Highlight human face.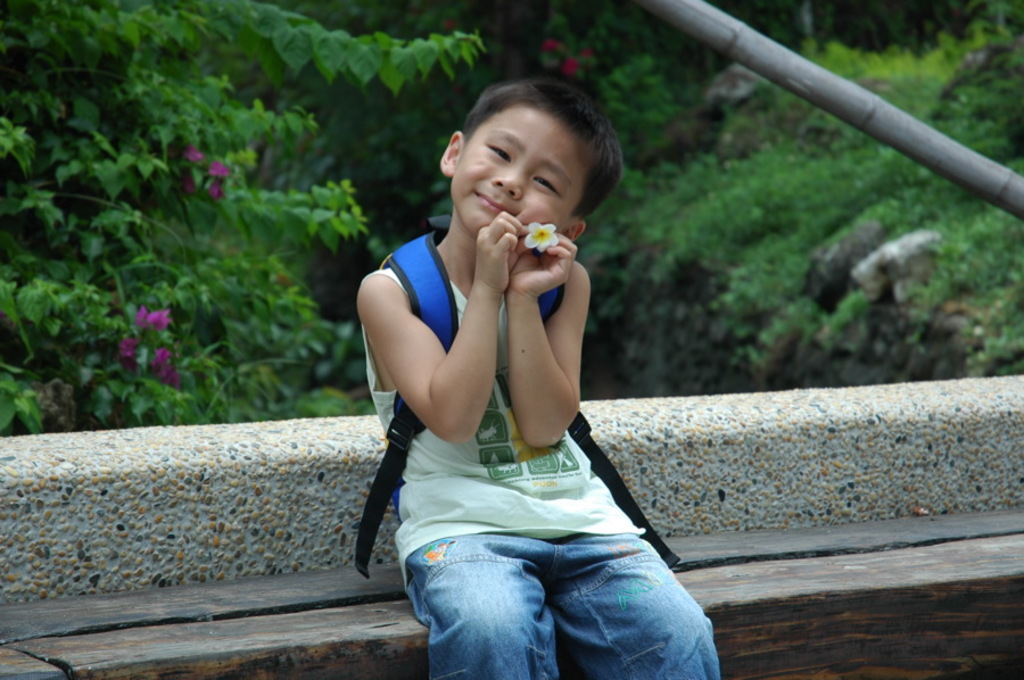
Highlighted region: x1=464, y1=105, x2=586, y2=231.
